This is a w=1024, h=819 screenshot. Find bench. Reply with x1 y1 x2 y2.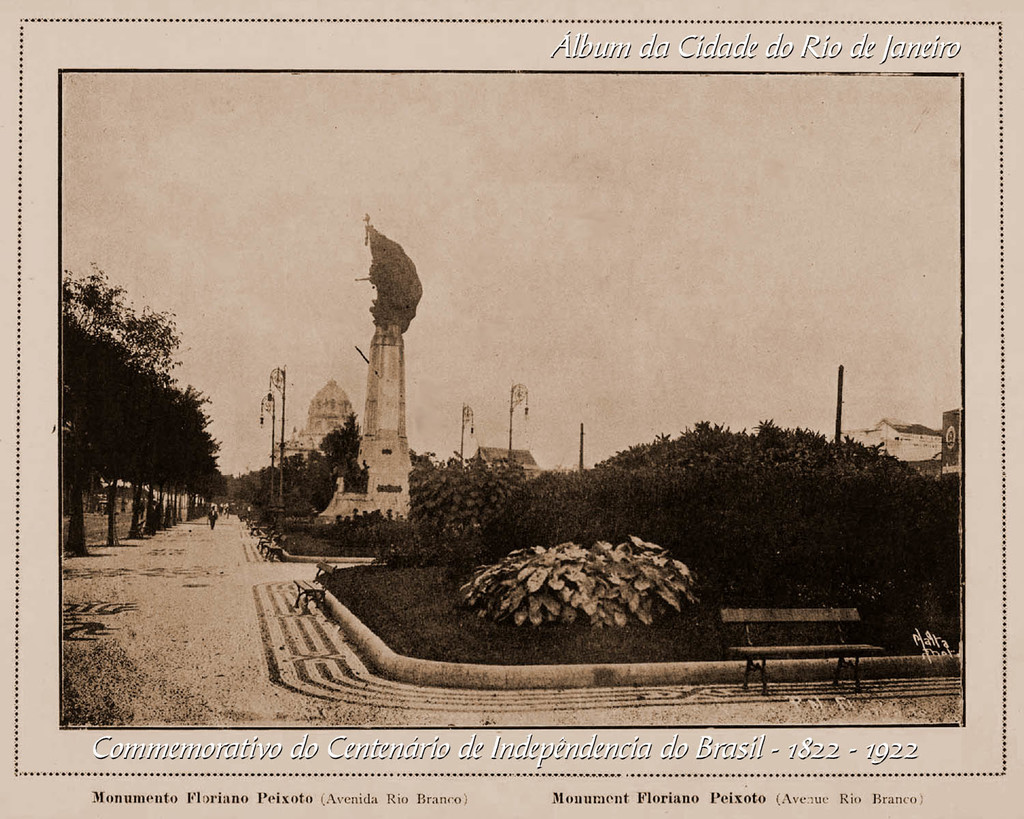
255 522 276 551.
